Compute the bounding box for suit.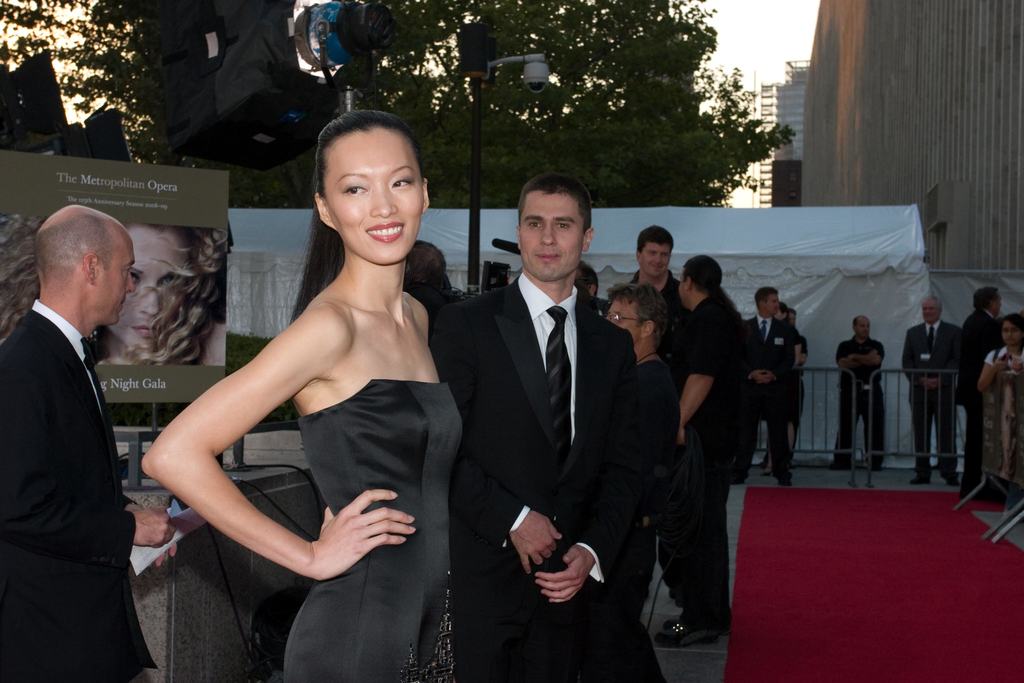
745,313,795,484.
